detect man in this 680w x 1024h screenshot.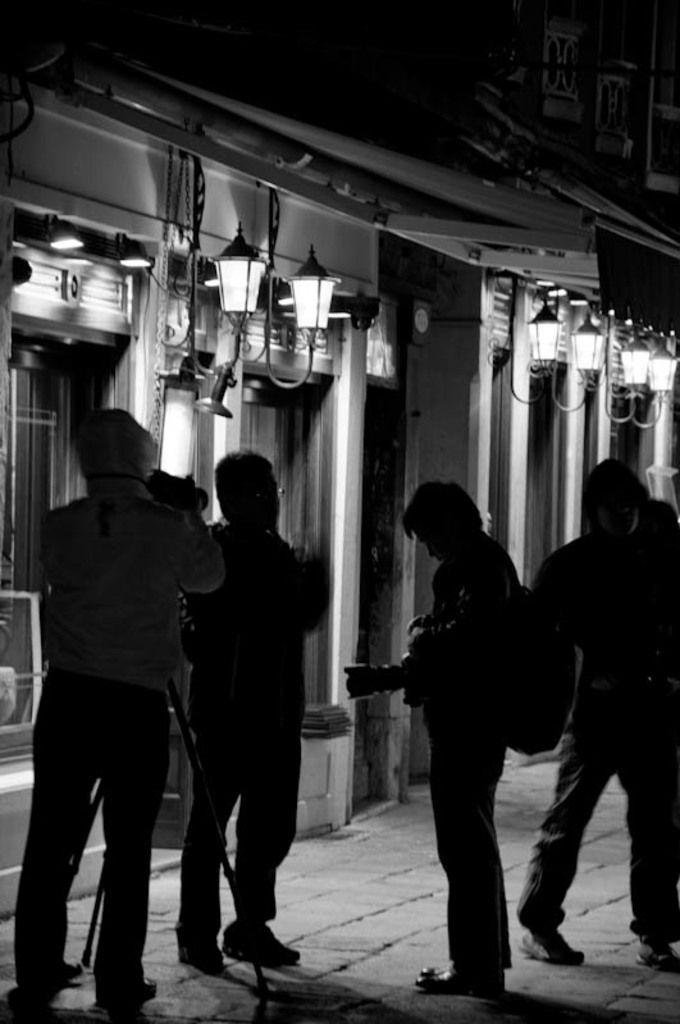
Detection: detection(28, 393, 224, 1000).
